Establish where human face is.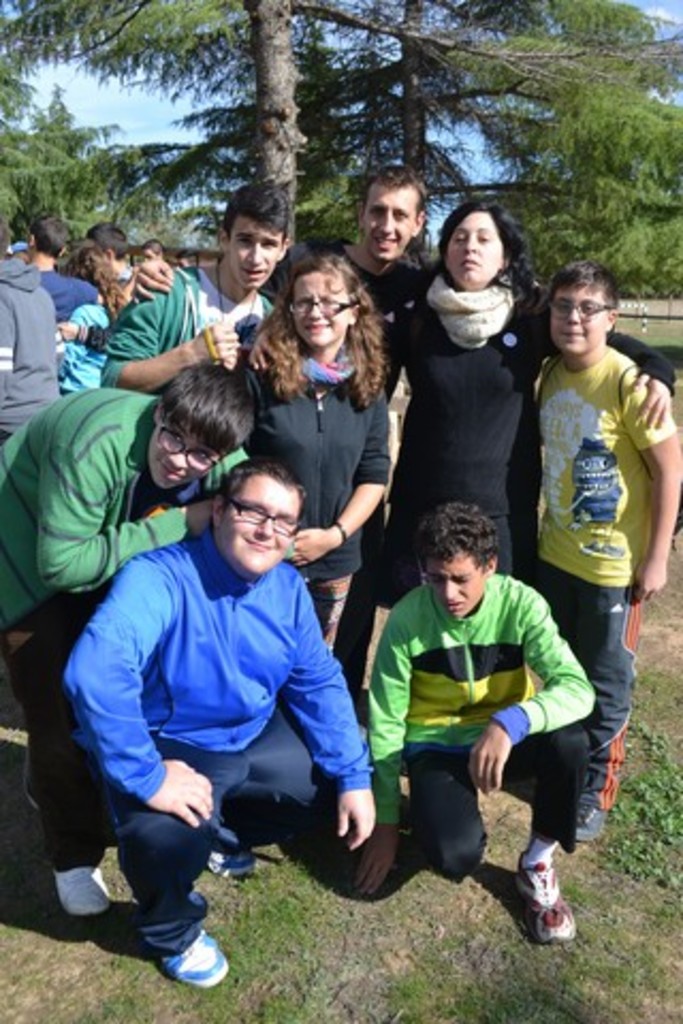
Established at (284,273,344,348).
